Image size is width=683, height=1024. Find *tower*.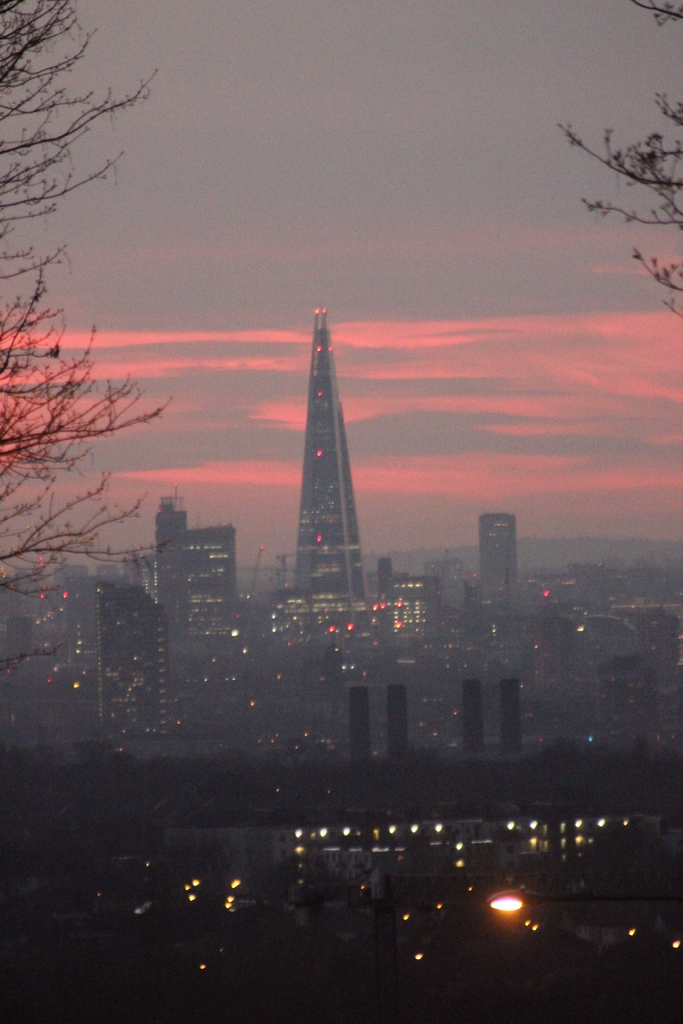
[83,564,167,741].
